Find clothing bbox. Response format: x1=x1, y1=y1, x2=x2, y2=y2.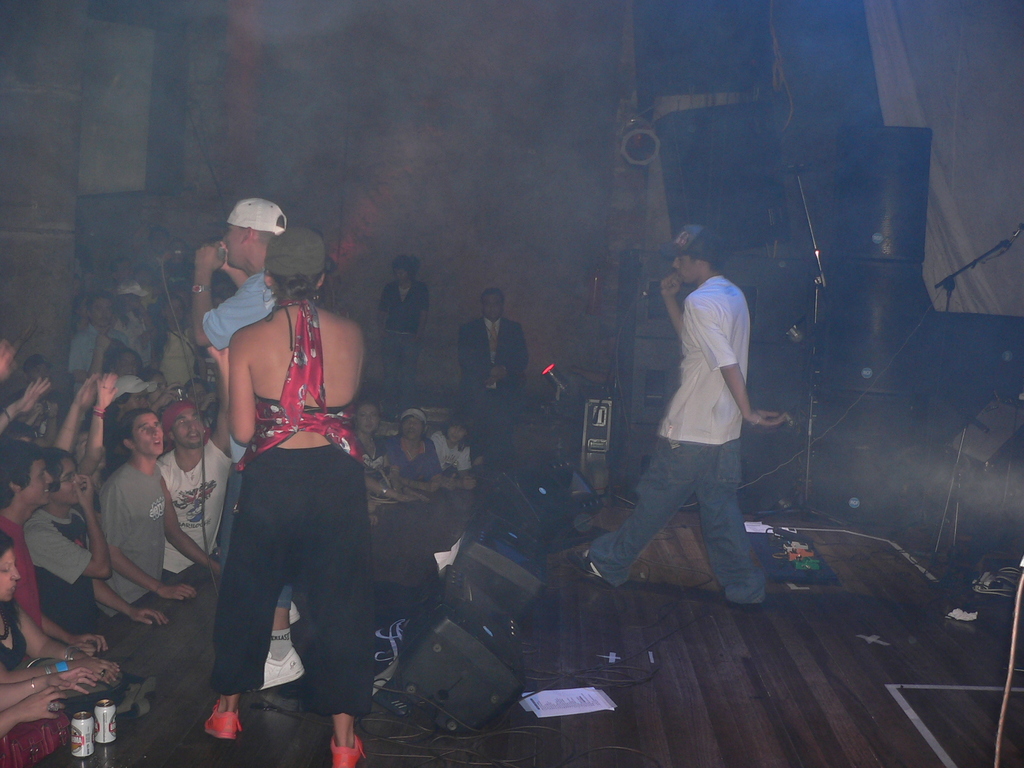
x1=150, y1=324, x2=198, y2=403.
